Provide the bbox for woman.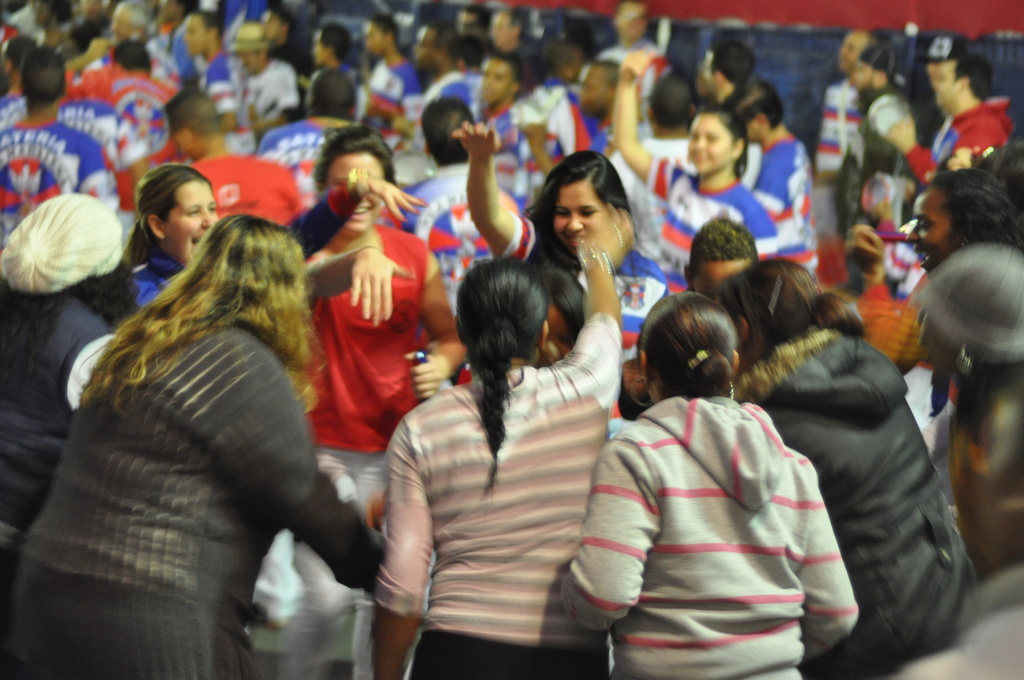
383/226/628/672.
